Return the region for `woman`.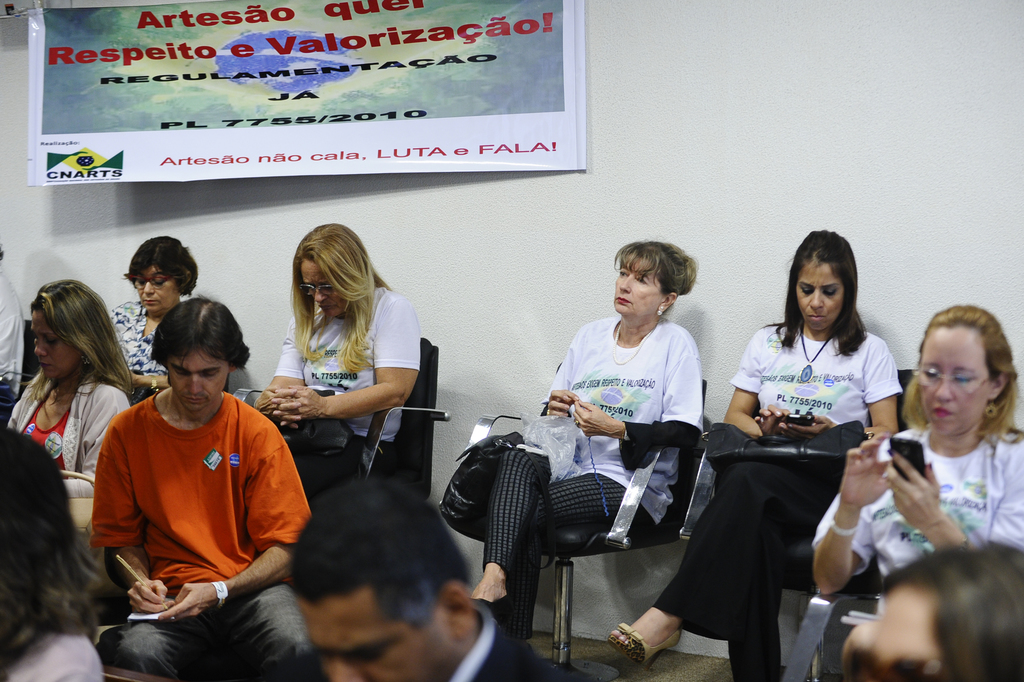
select_region(604, 231, 902, 681).
